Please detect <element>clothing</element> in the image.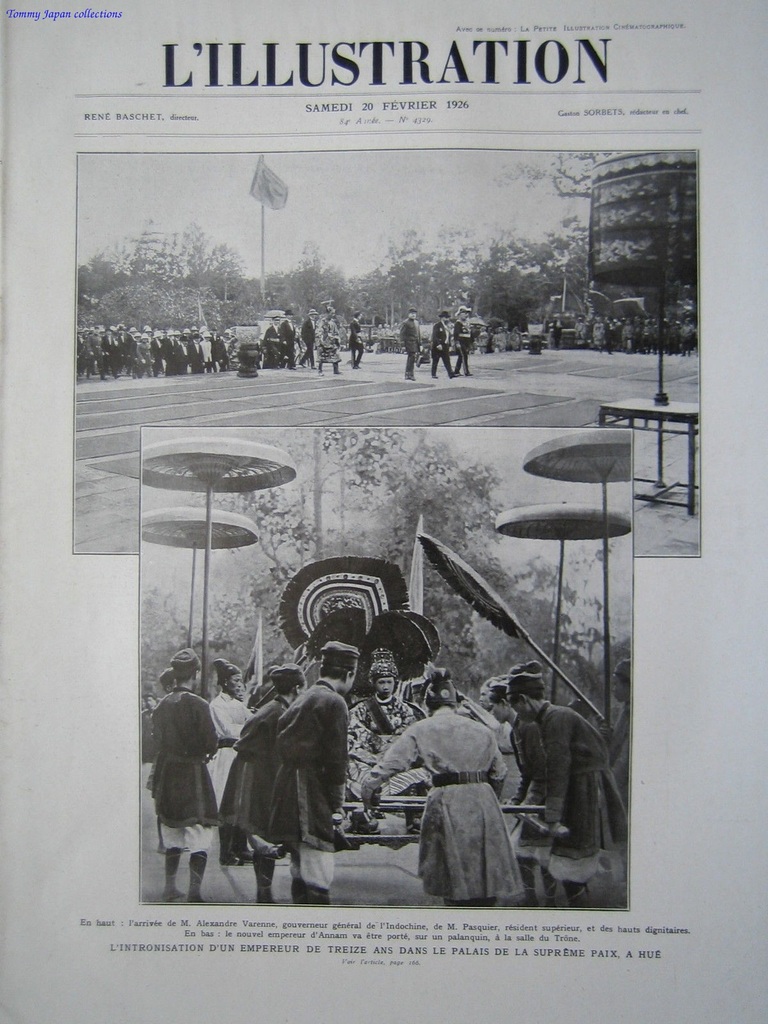
BBox(520, 704, 623, 881).
